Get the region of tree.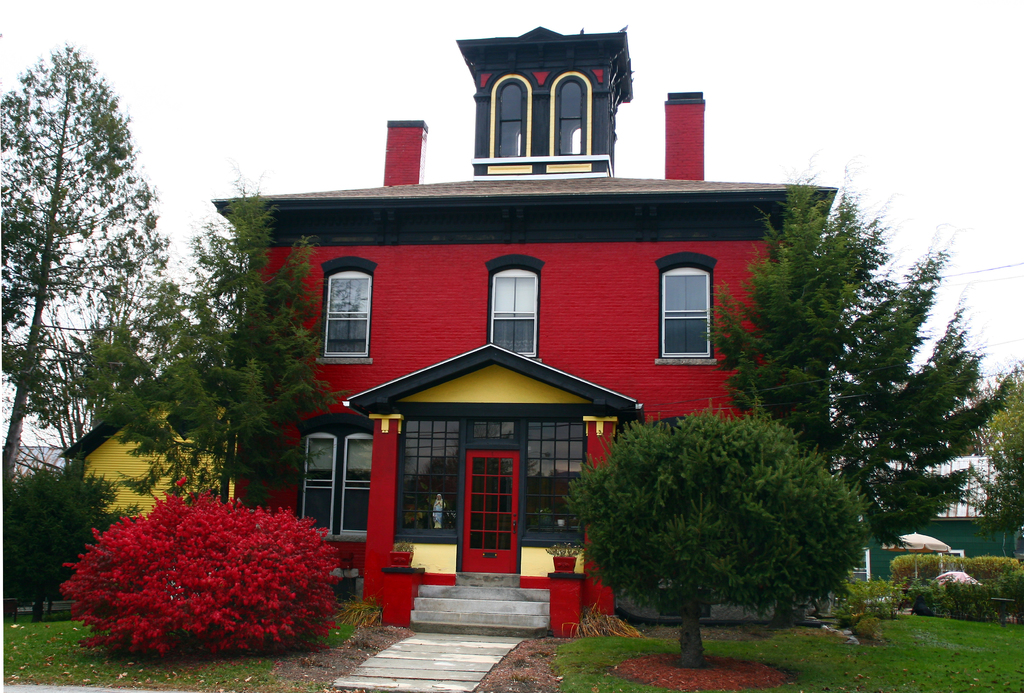
box=[1, 42, 157, 557].
